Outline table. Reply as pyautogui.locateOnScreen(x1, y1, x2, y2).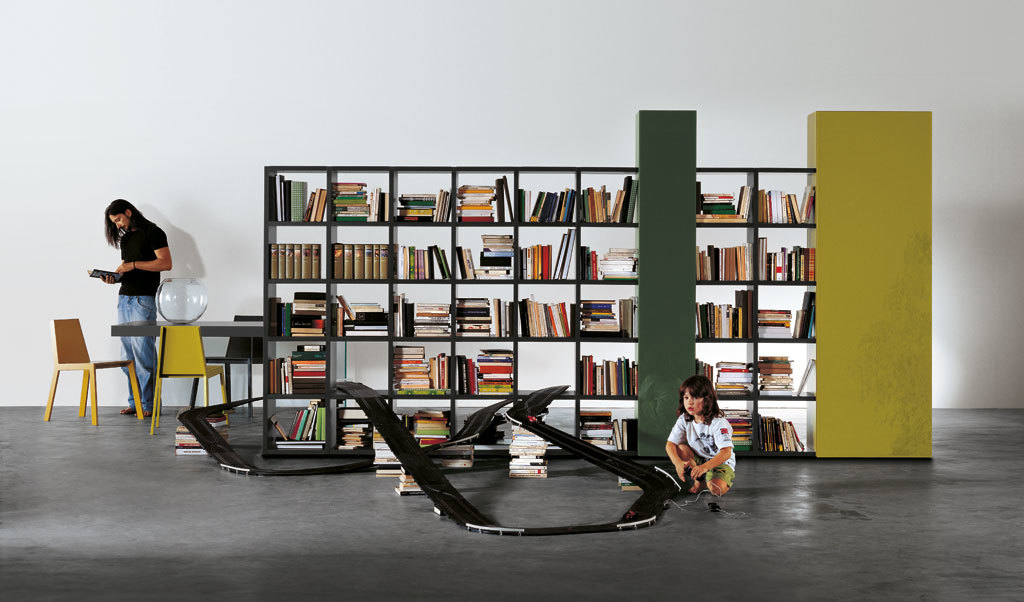
pyautogui.locateOnScreen(111, 316, 263, 409).
